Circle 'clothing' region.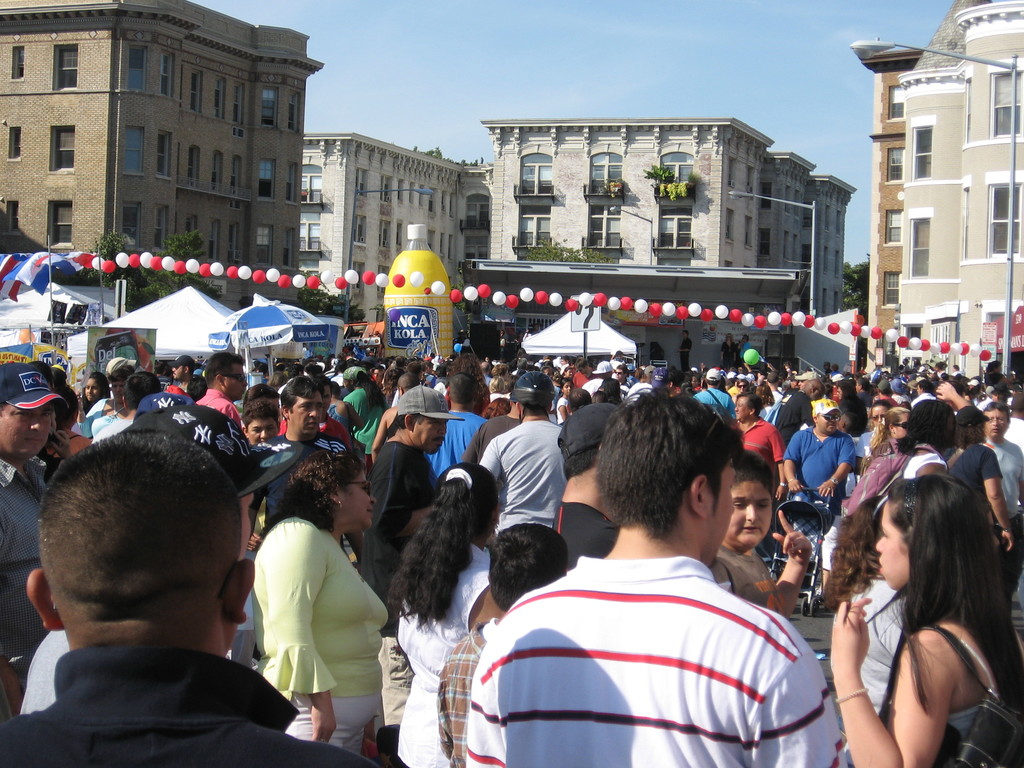
Region: 484:531:828:757.
